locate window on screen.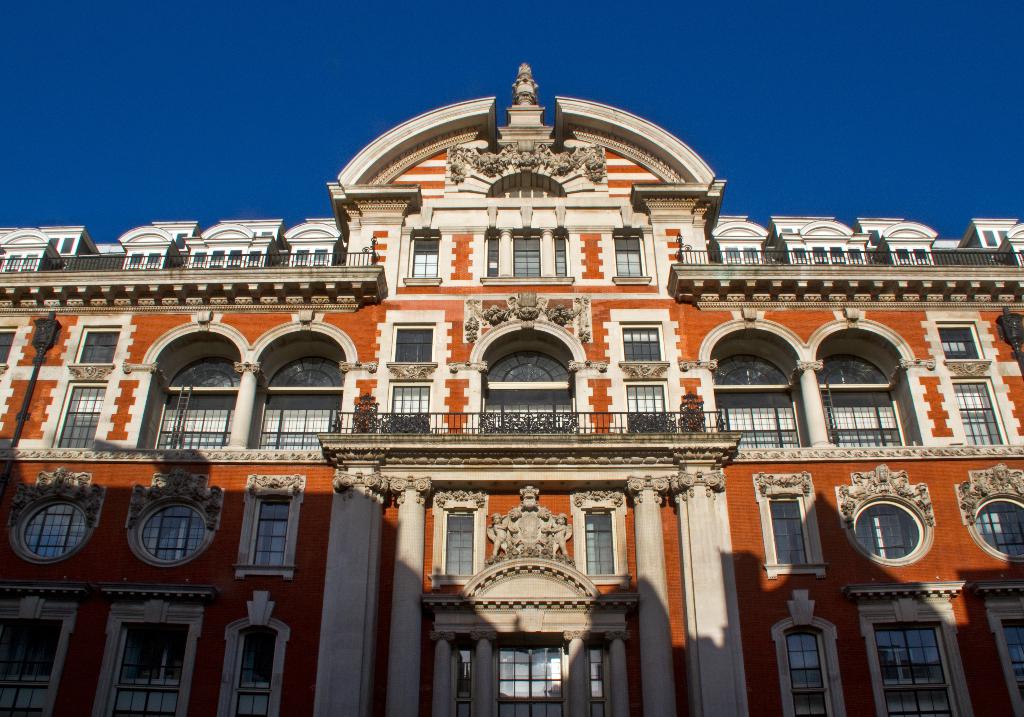
On screen at {"x1": 398, "y1": 228, "x2": 440, "y2": 282}.
